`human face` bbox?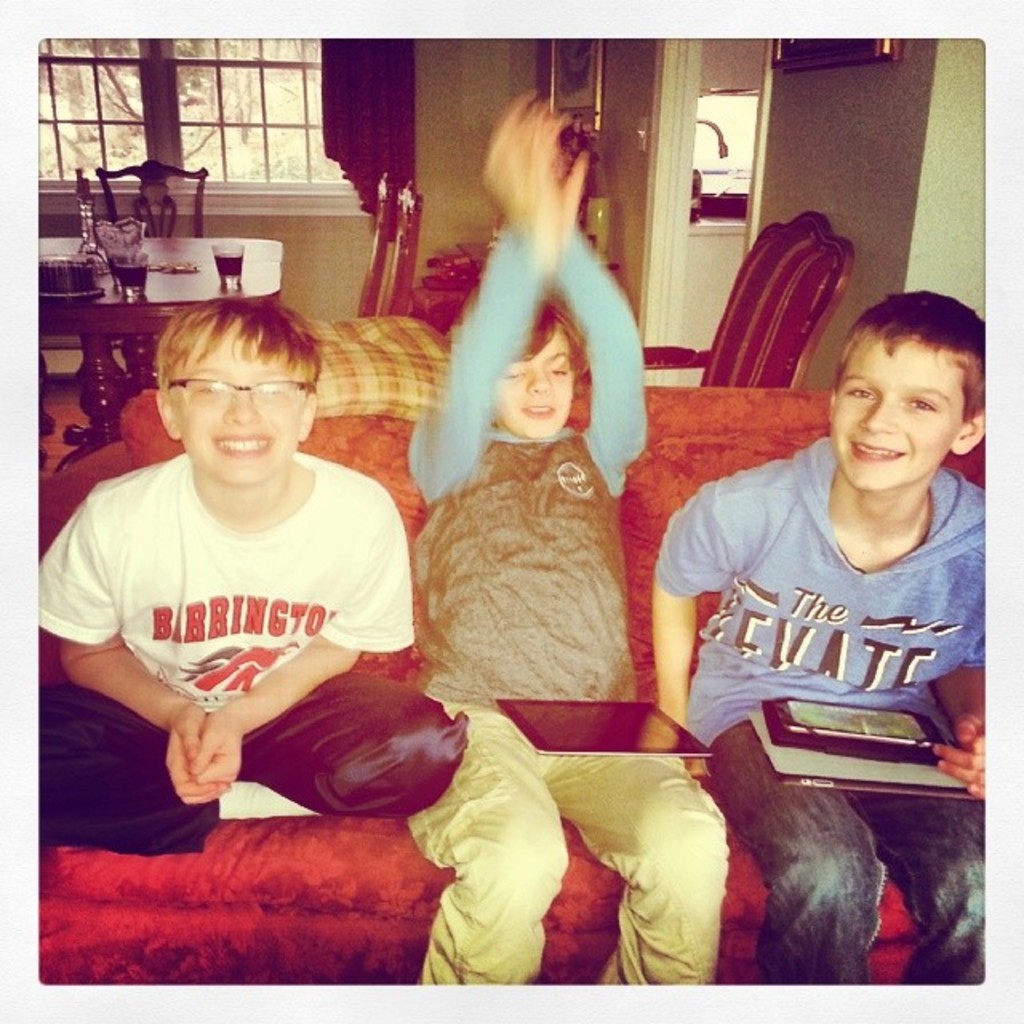
{"left": 832, "top": 331, "right": 963, "bottom": 490}
